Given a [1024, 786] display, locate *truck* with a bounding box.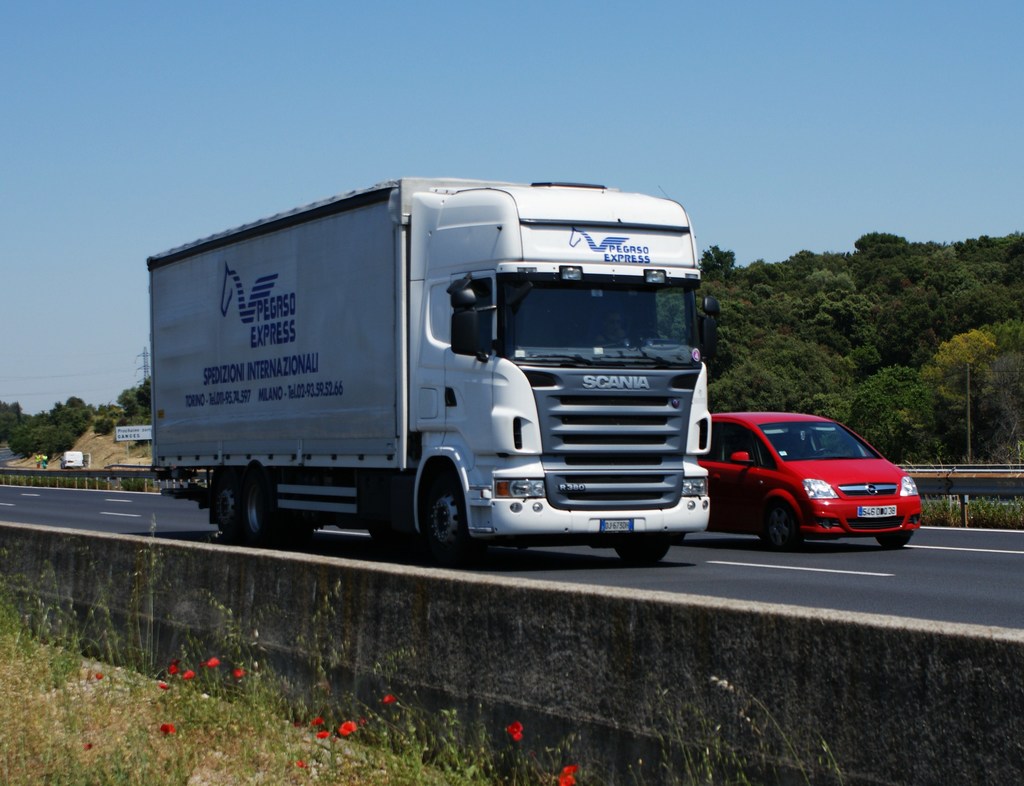
Located: (150, 179, 713, 554).
